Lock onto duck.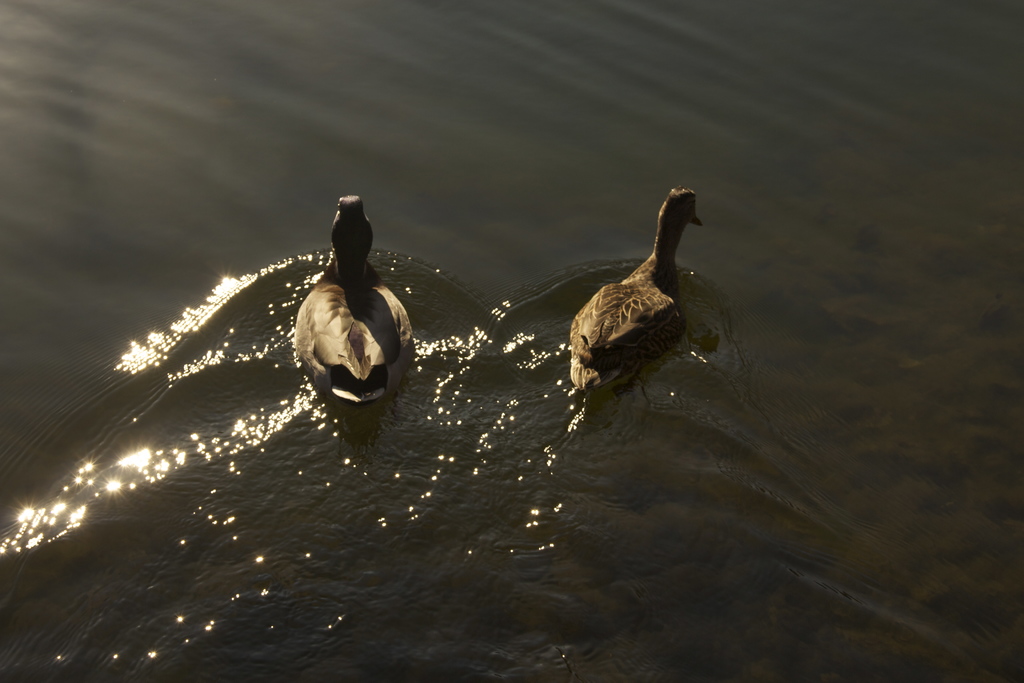
Locked: <bbox>559, 176, 730, 395</bbox>.
